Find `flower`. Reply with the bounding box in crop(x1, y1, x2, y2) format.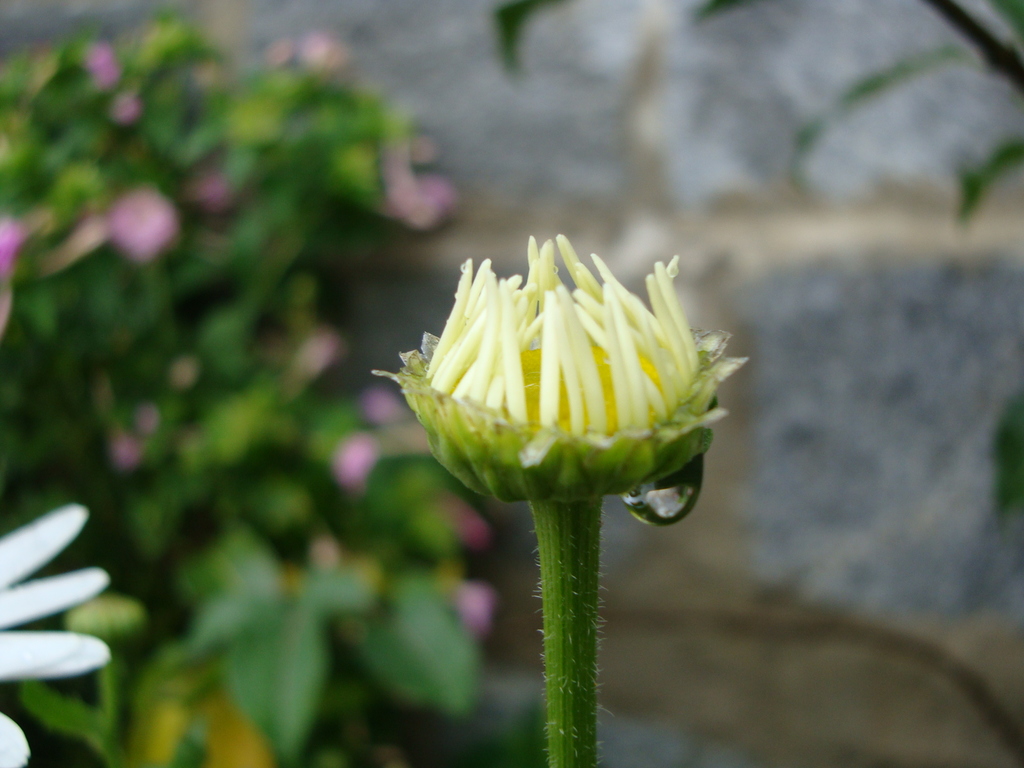
crop(392, 242, 732, 529).
